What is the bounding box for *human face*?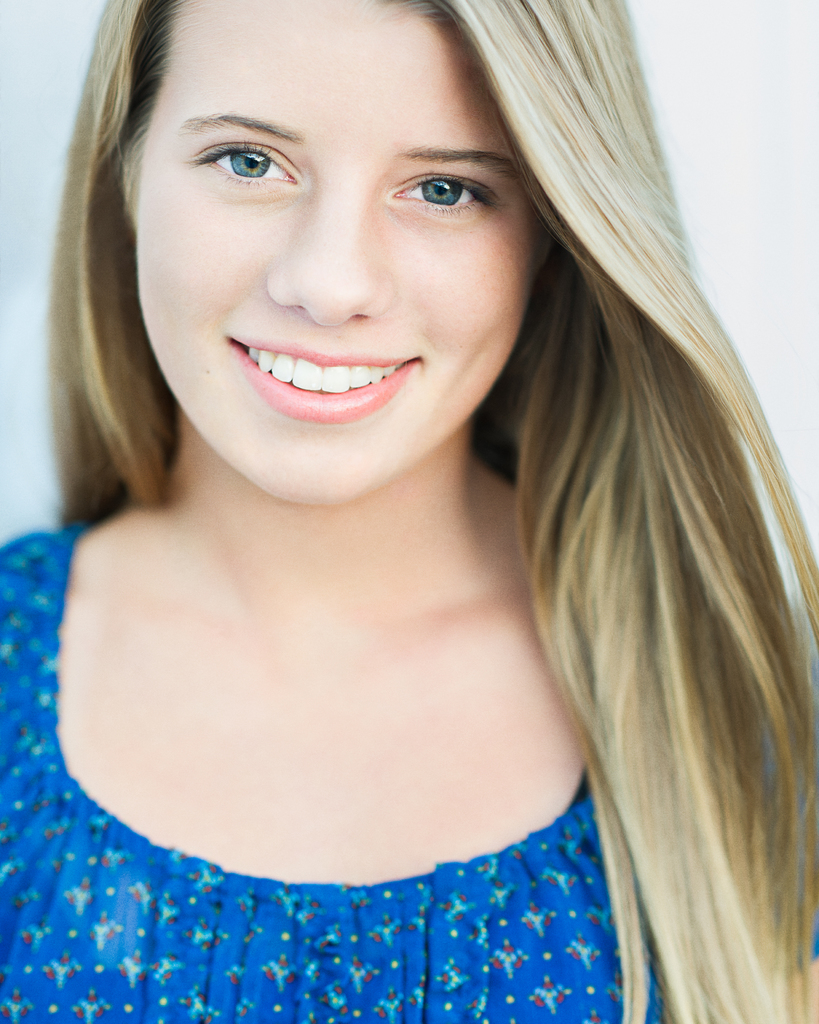
bbox(136, 0, 543, 507).
